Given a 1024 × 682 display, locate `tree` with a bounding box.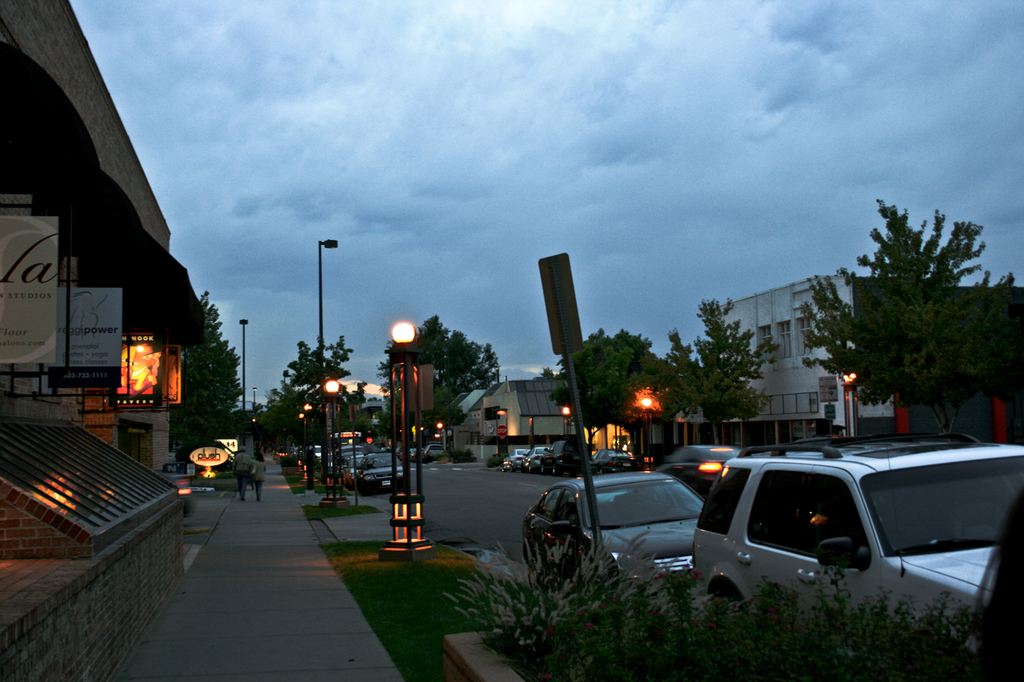
Located: <box>659,298,778,453</box>.
